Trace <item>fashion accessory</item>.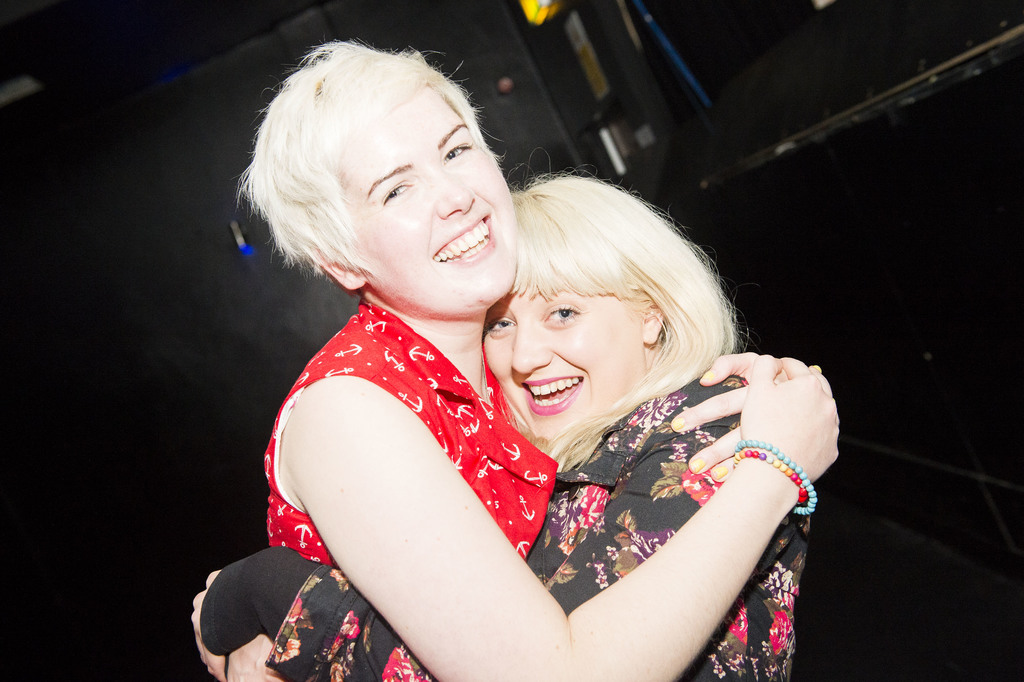
Traced to l=732, t=439, r=823, b=516.
